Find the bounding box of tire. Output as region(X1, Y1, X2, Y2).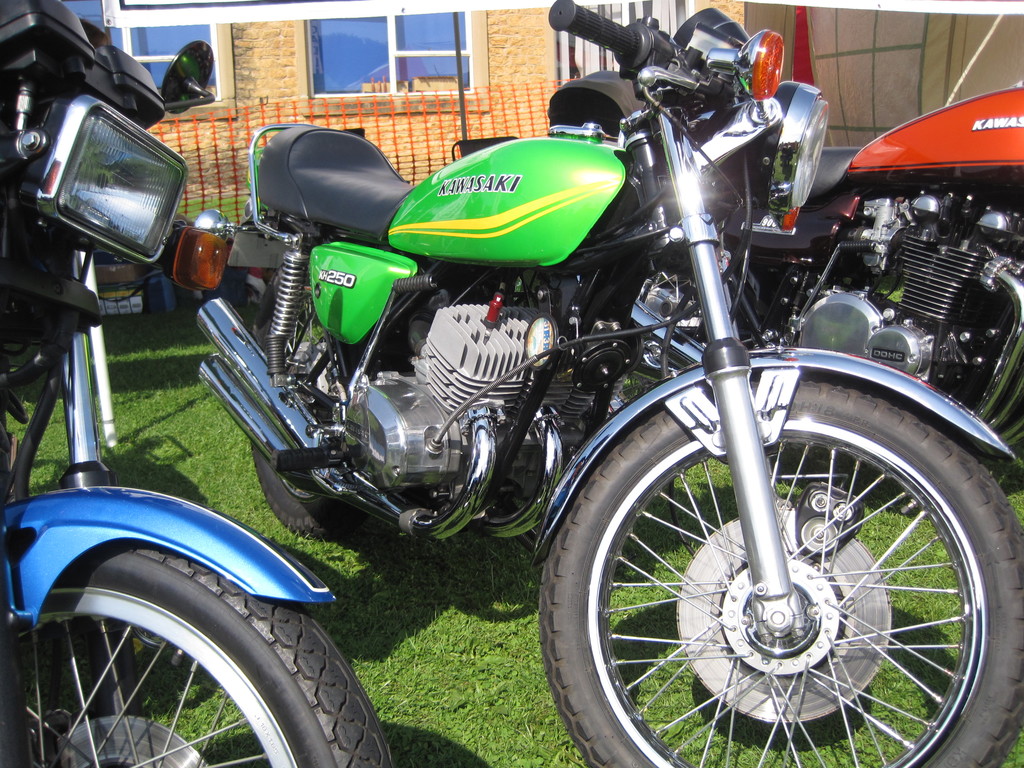
region(538, 378, 1023, 767).
